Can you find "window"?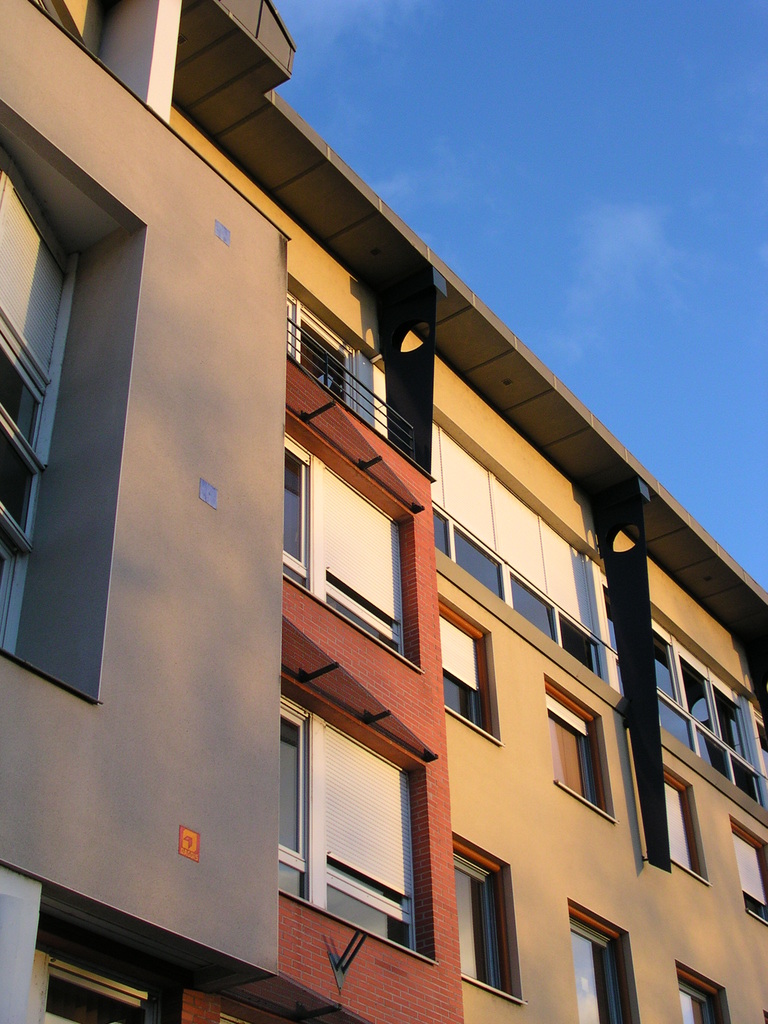
Yes, bounding box: (646, 602, 767, 812).
